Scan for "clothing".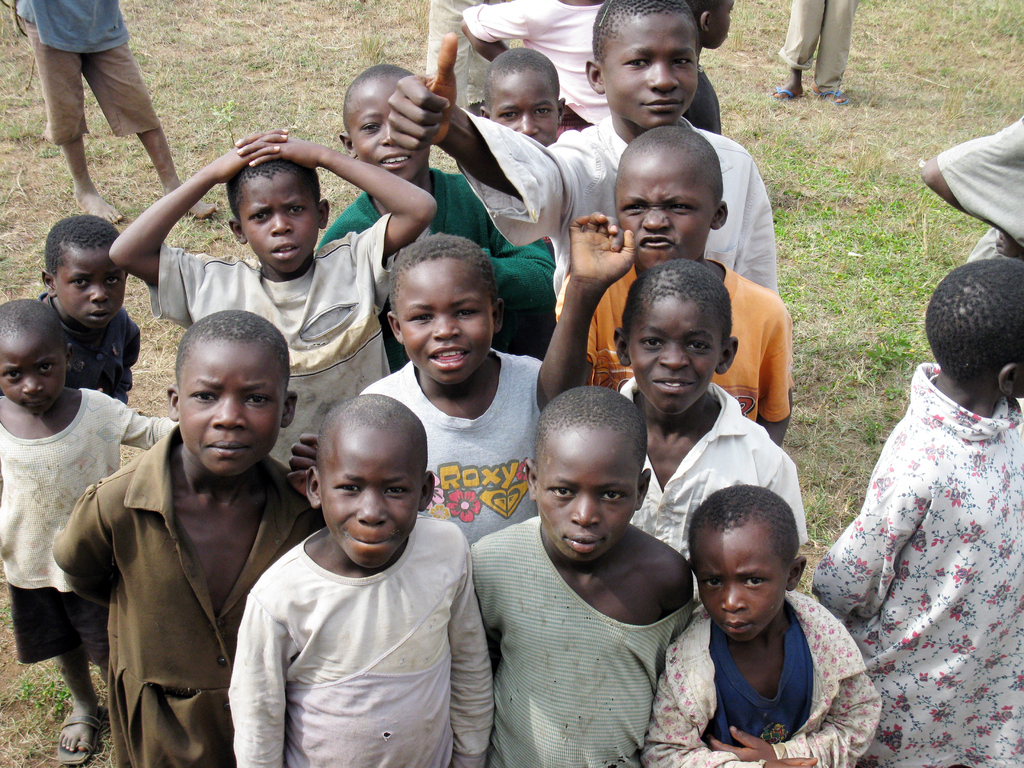
Scan result: {"left": 456, "top": 0, "right": 614, "bottom": 129}.
